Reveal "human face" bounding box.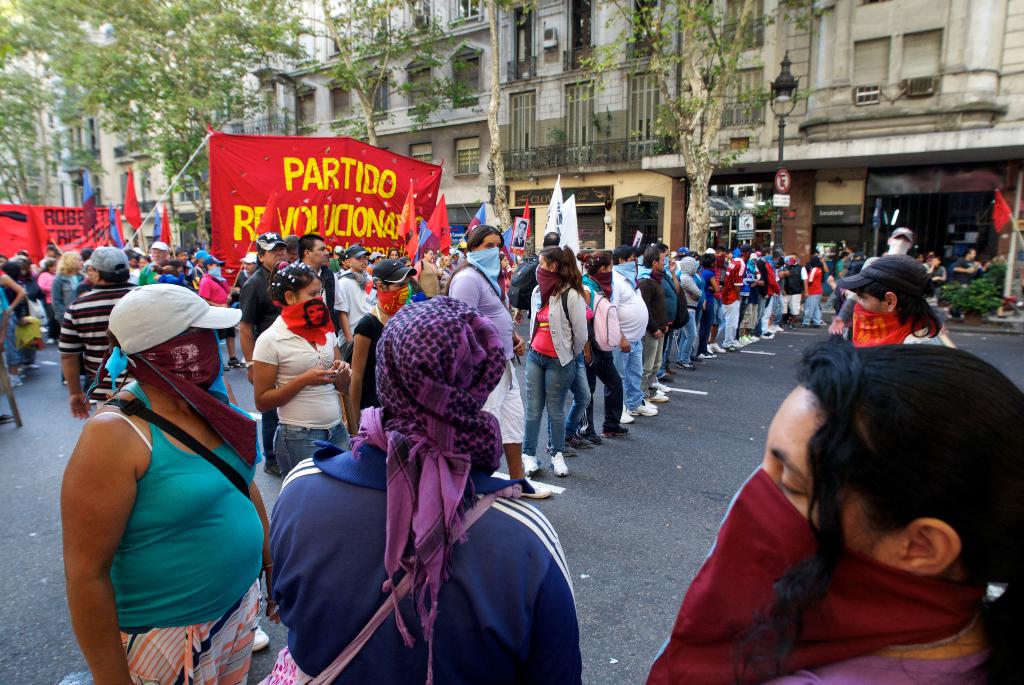
Revealed: [440,255,451,265].
